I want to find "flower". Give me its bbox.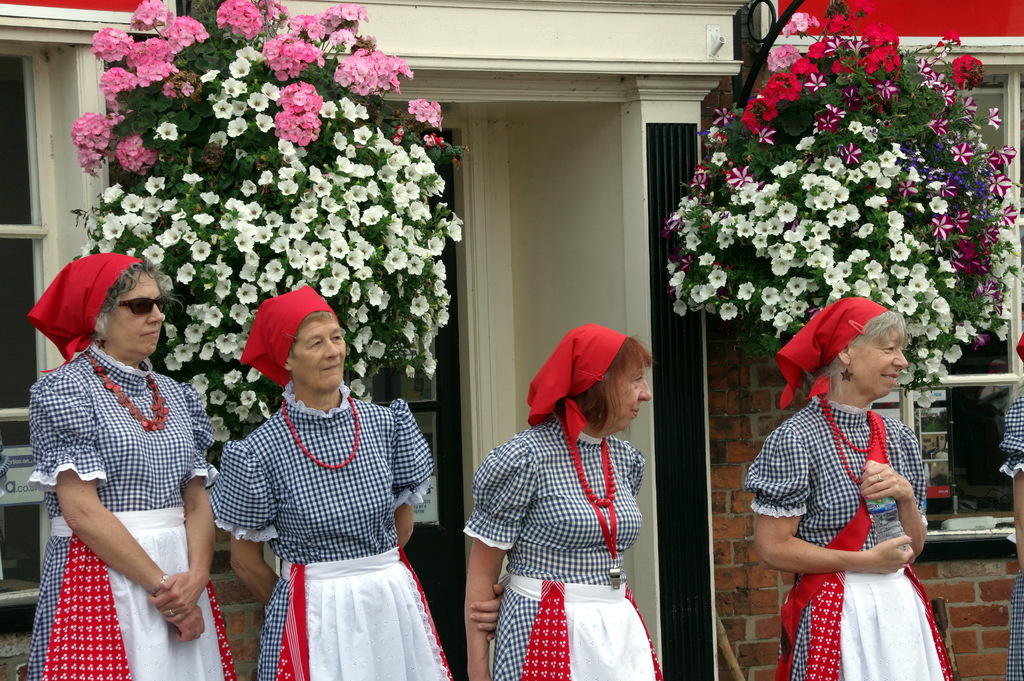
(x1=409, y1=254, x2=424, y2=275).
